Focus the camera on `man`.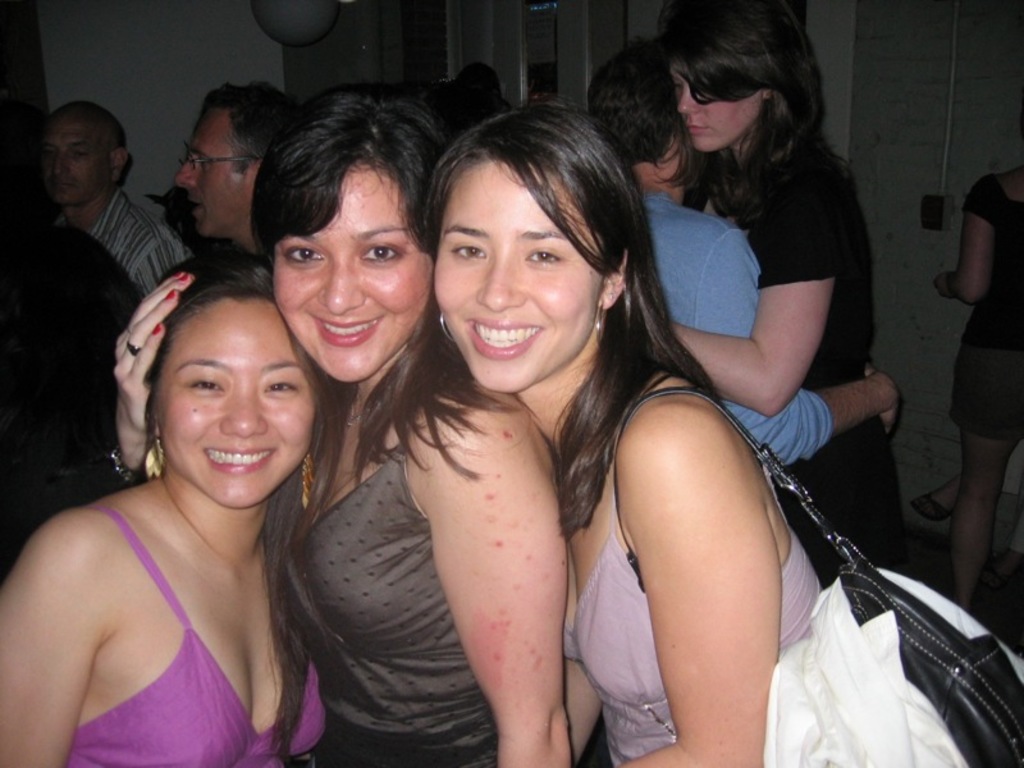
Focus region: crop(588, 45, 896, 466).
